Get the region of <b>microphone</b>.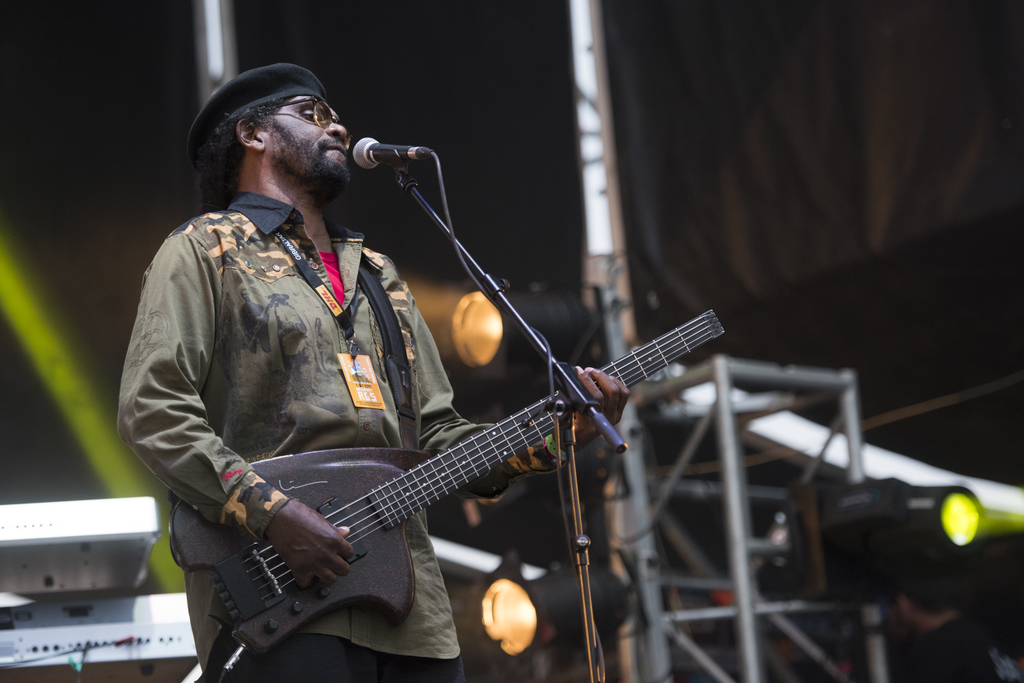
<bbox>348, 133, 433, 169</bbox>.
